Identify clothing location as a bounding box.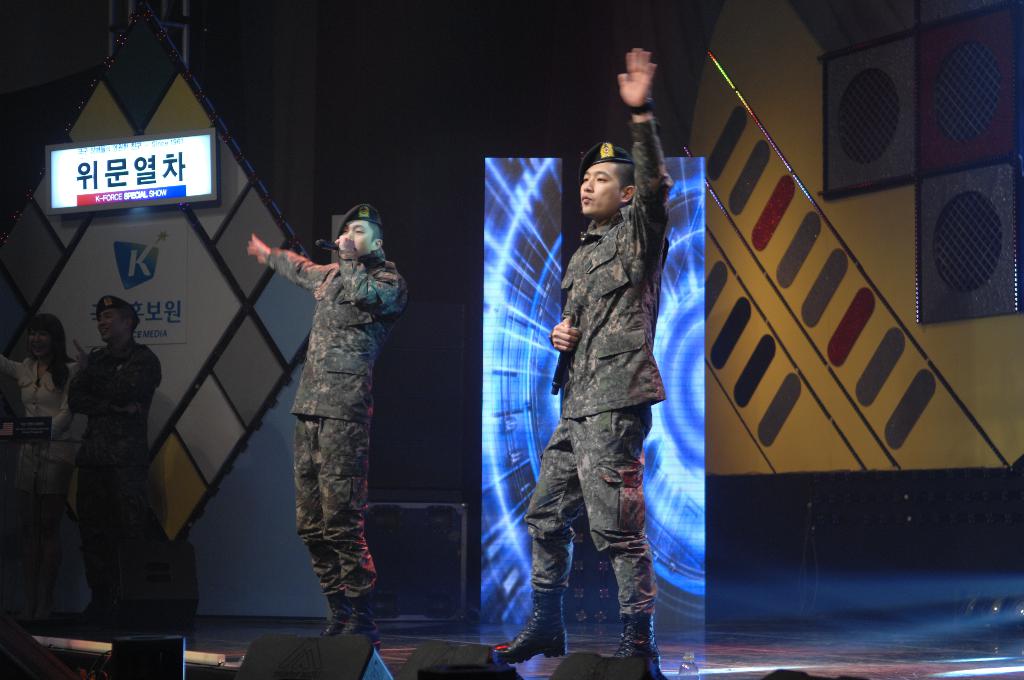
pyautogui.locateOnScreen(68, 337, 161, 599).
